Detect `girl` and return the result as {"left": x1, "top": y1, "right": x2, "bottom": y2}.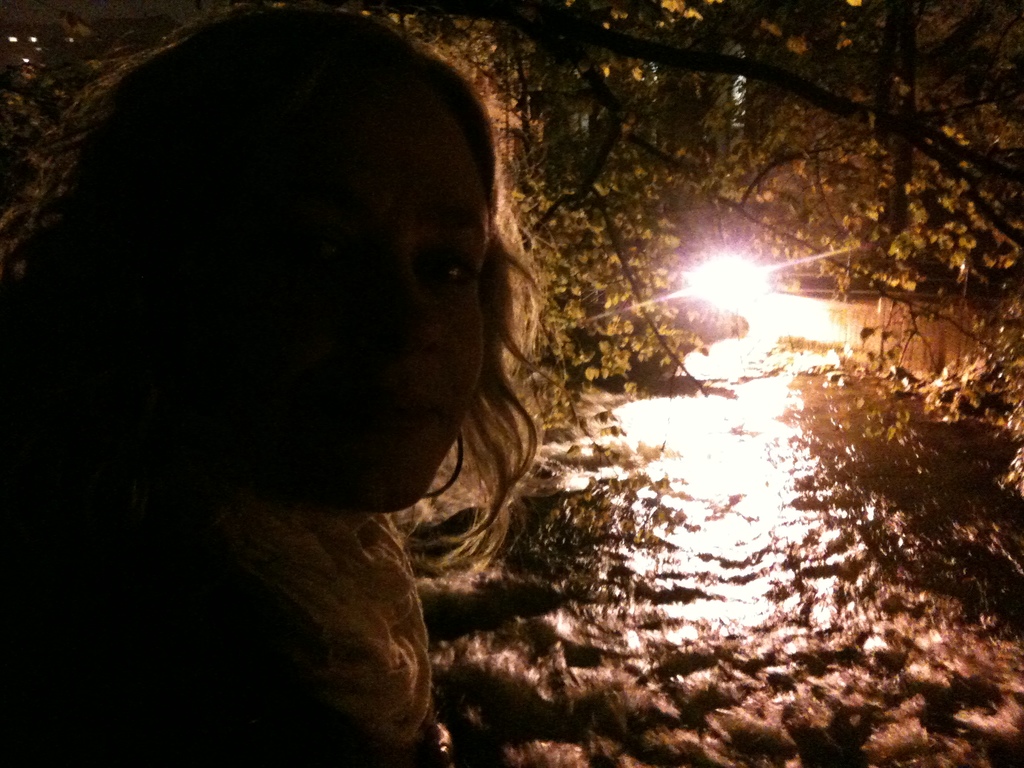
{"left": 2, "top": 4, "right": 584, "bottom": 767}.
